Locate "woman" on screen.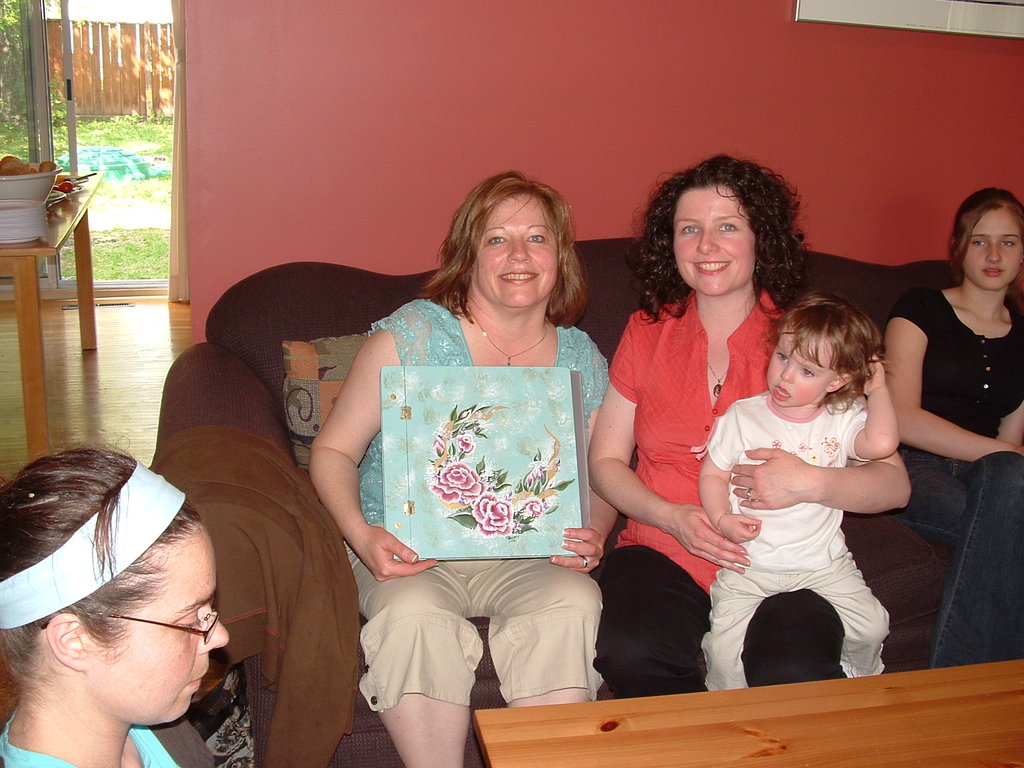
On screen at pyautogui.locateOnScreen(312, 168, 618, 767).
